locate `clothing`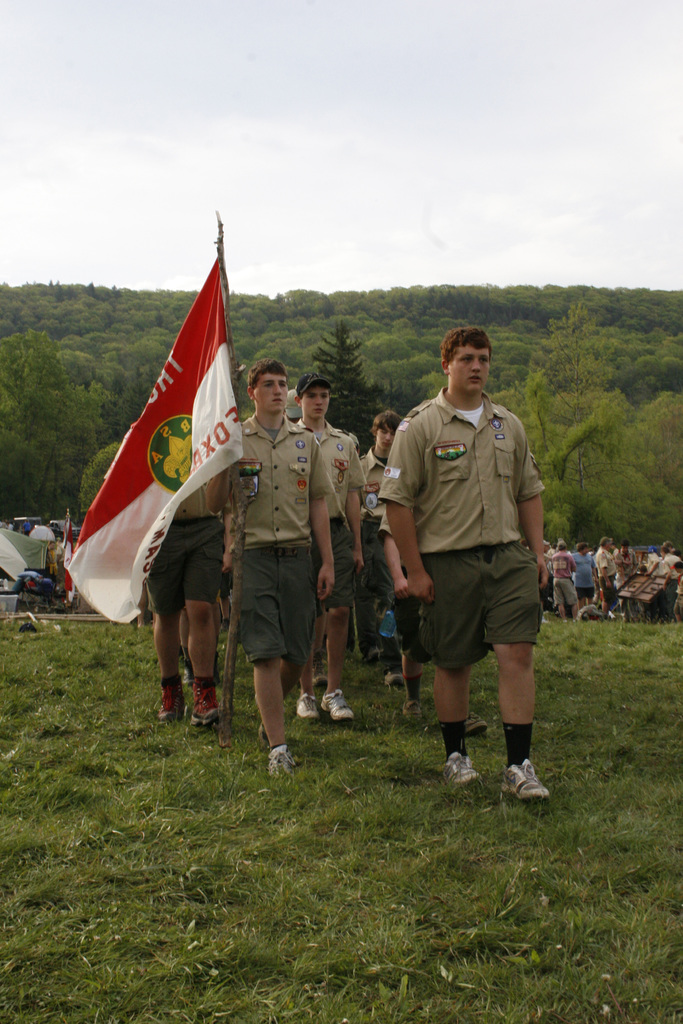
(x1=153, y1=477, x2=220, y2=615)
